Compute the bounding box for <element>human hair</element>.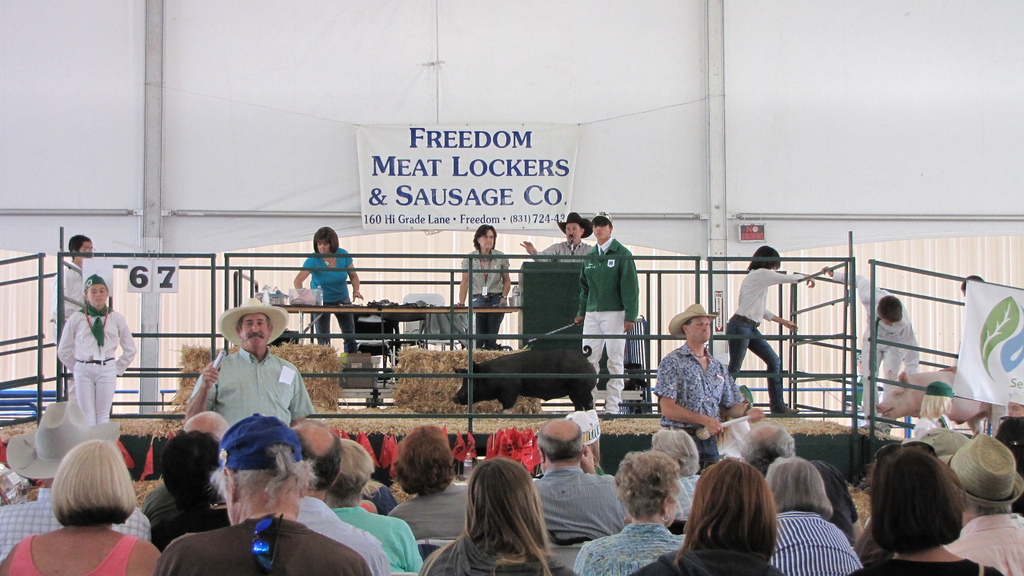
bbox(158, 427, 216, 506).
